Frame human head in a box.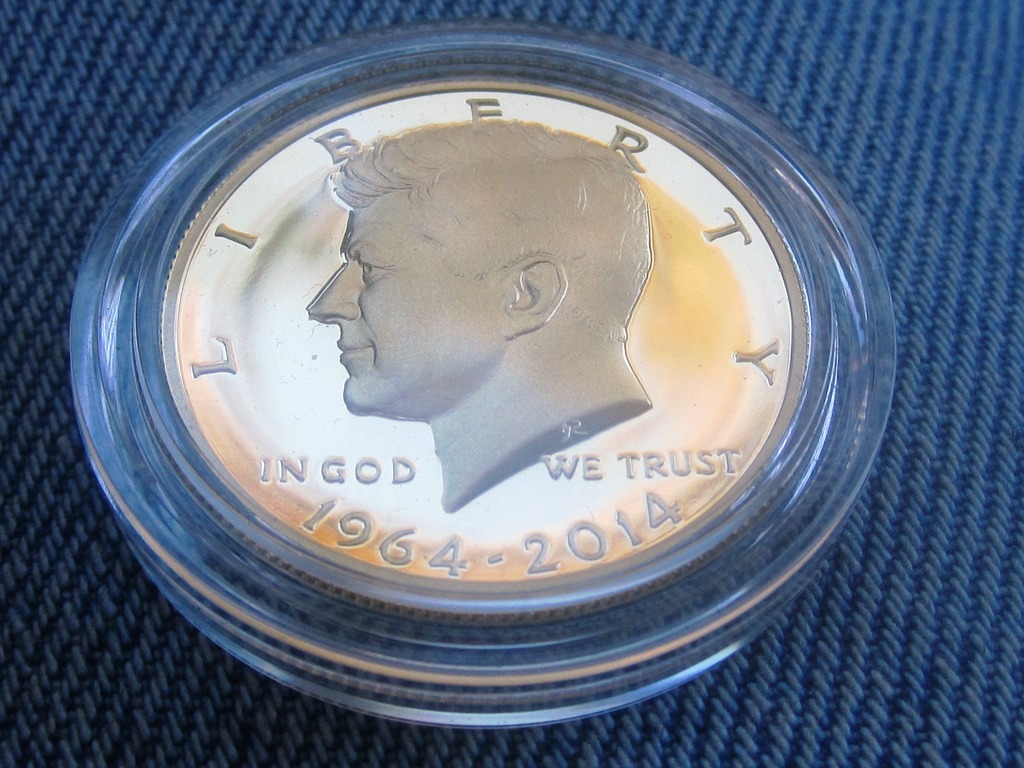
(275, 109, 712, 488).
